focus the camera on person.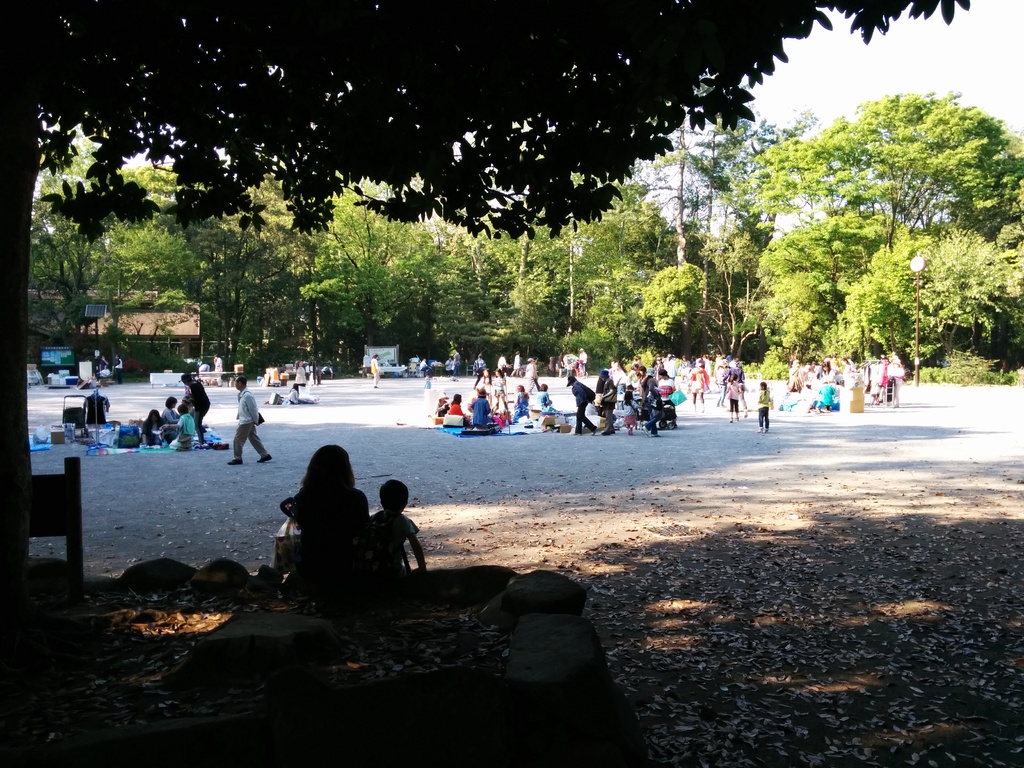
Focus region: <region>228, 374, 277, 465</region>.
